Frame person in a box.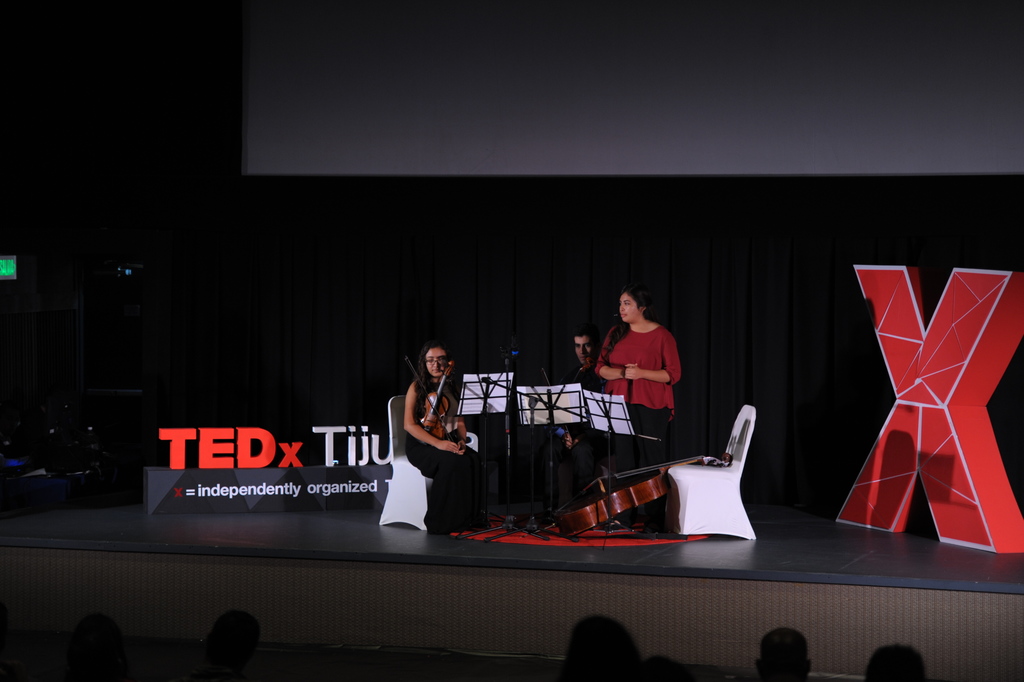
bbox=[592, 284, 679, 528].
